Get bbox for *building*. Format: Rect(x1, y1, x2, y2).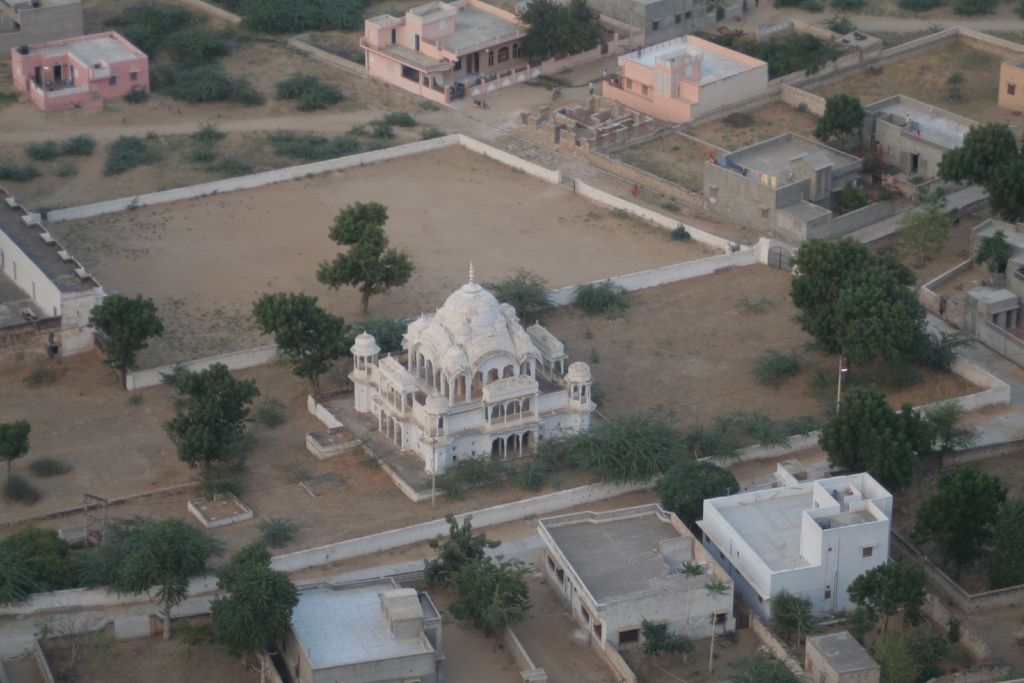
Rect(577, 0, 755, 37).
